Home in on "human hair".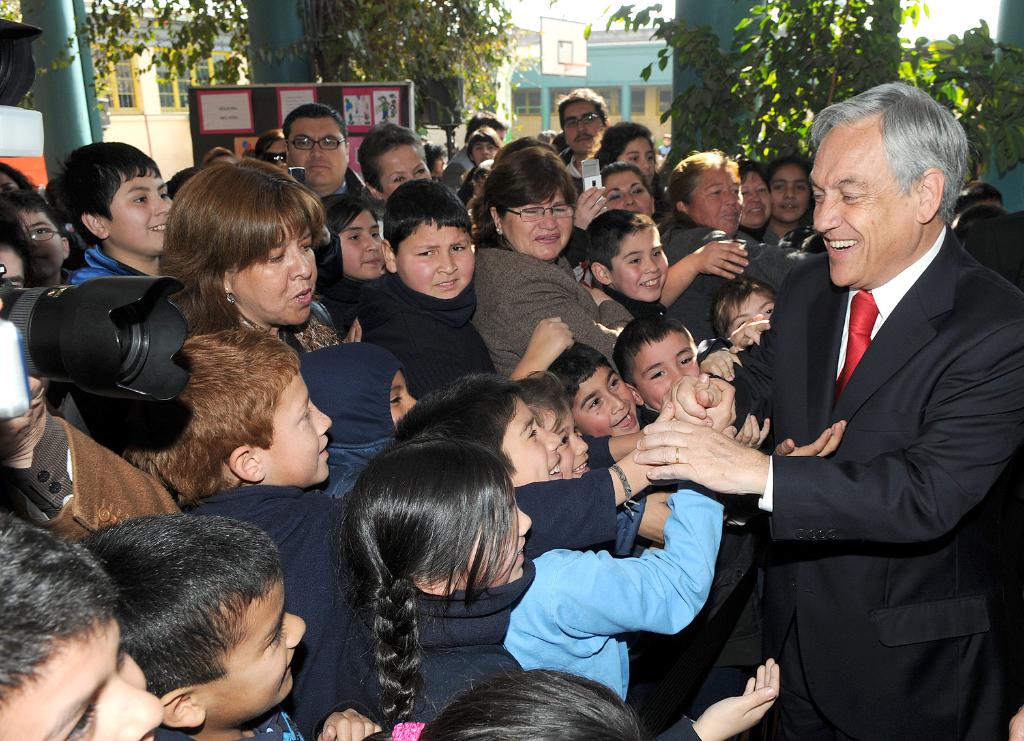
Homed in at 284/102/345/139.
